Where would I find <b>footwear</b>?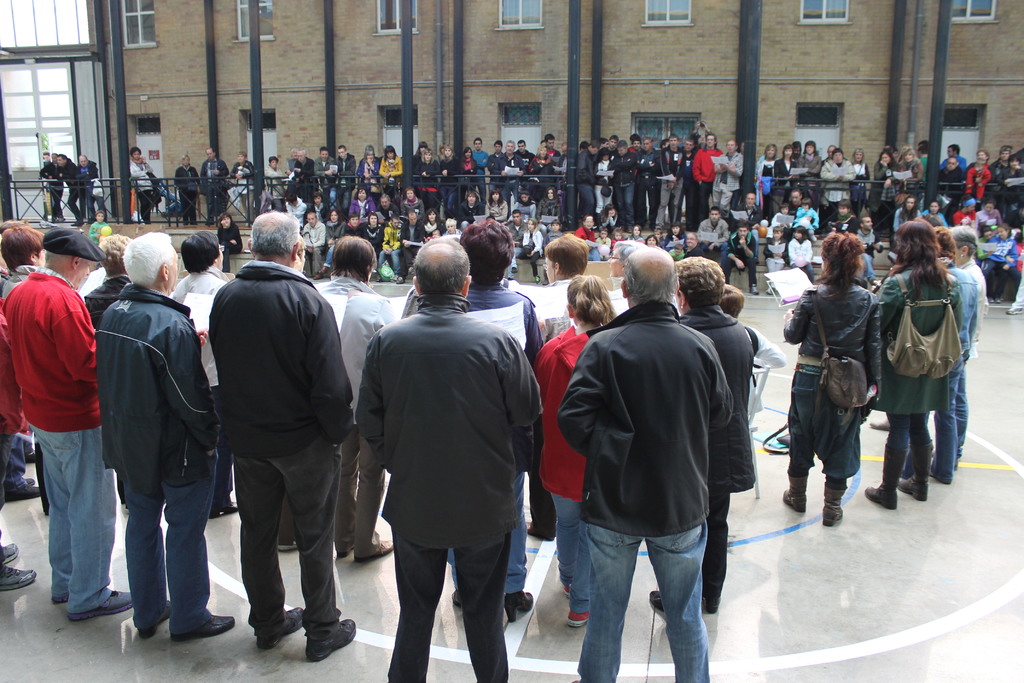
At l=138, t=607, r=177, b=638.
